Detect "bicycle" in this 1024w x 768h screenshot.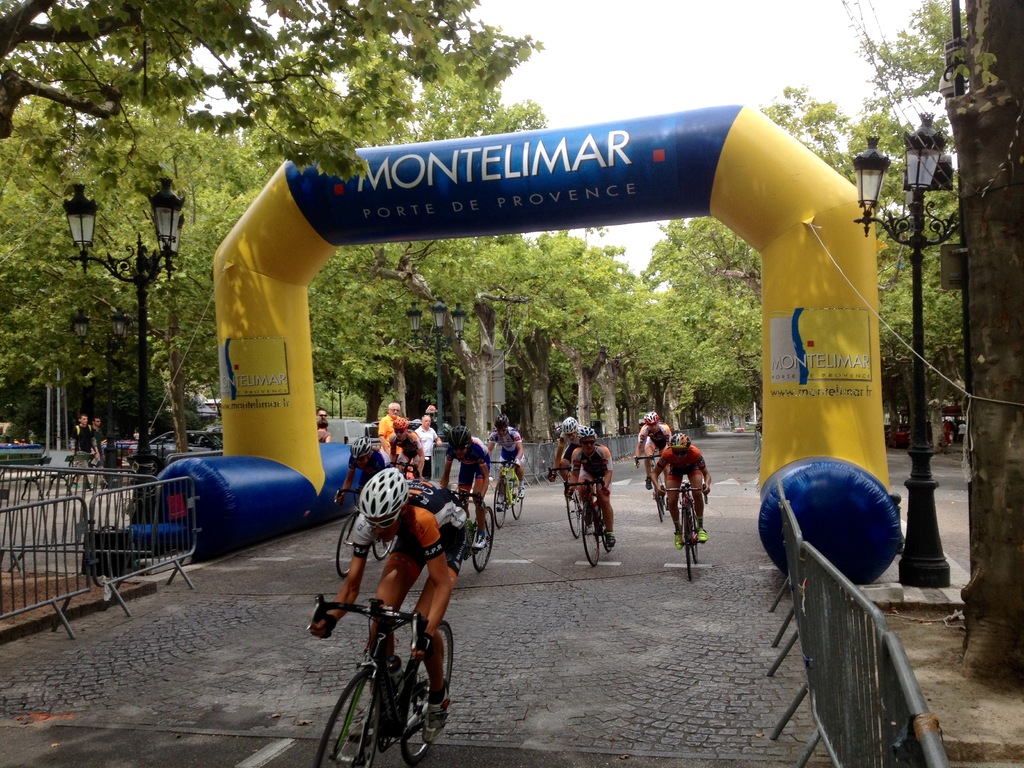
Detection: select_region(308, 609, 444, 760).
